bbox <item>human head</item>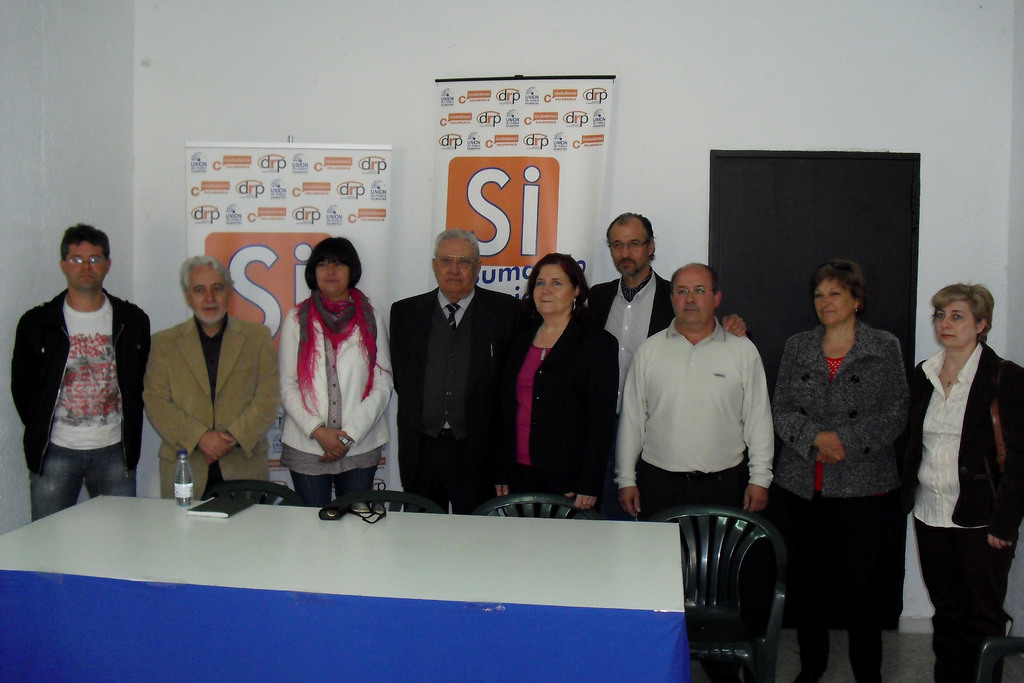
(58,224,113,297)
